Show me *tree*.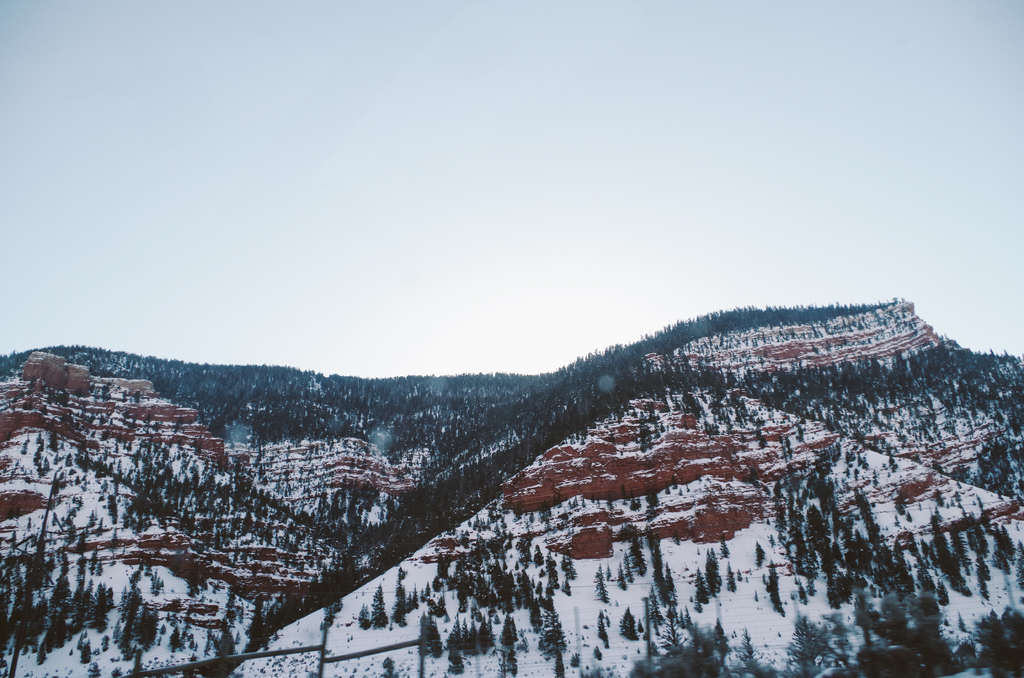
*tree* is here: x1=96 y1=516 x2=104 y2=536.
